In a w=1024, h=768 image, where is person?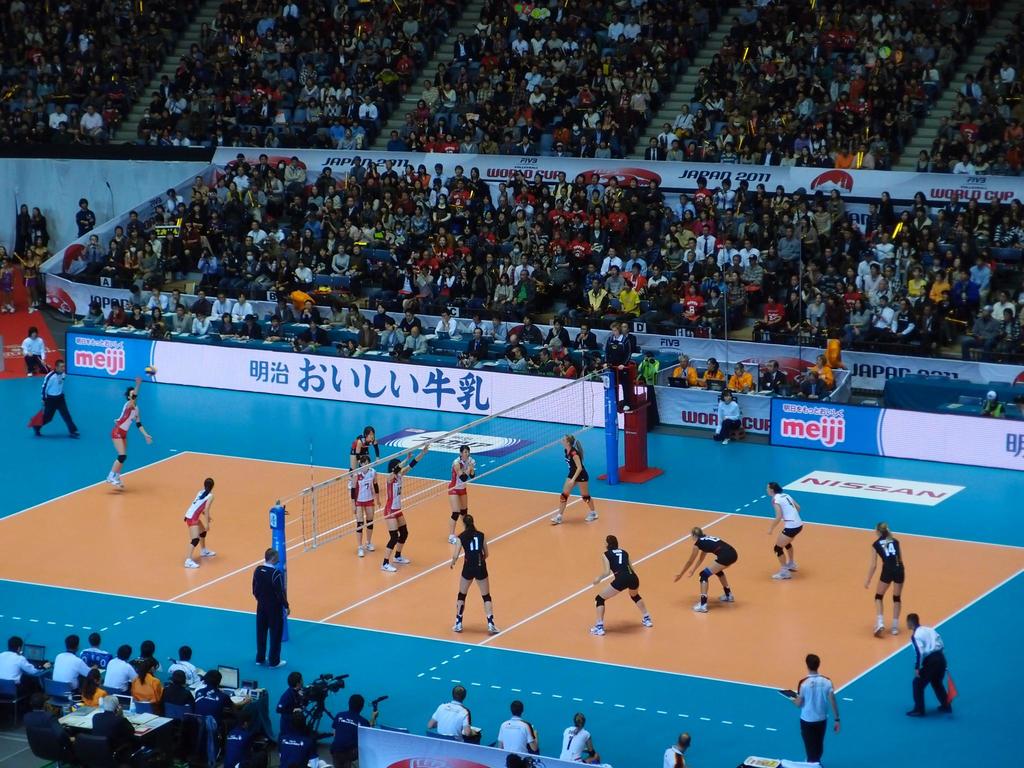
select_region(56, 636, 108, 692).
